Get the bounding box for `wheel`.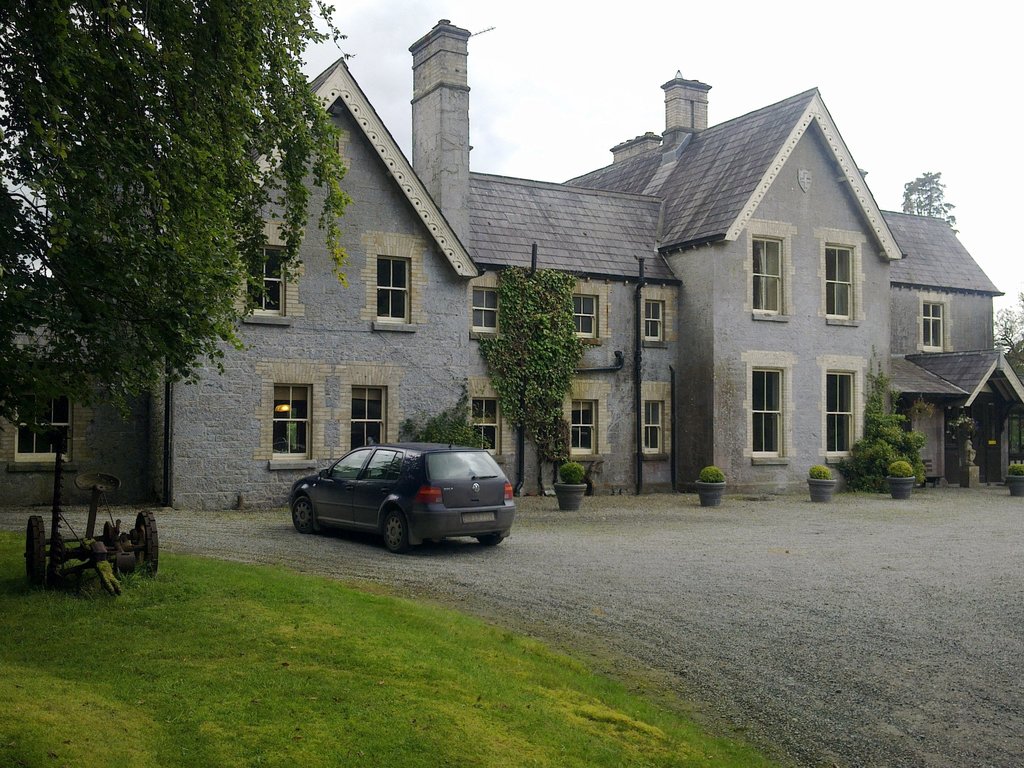
{"left": 476, "top": 535, "right": 504, "bottom": 545}.
